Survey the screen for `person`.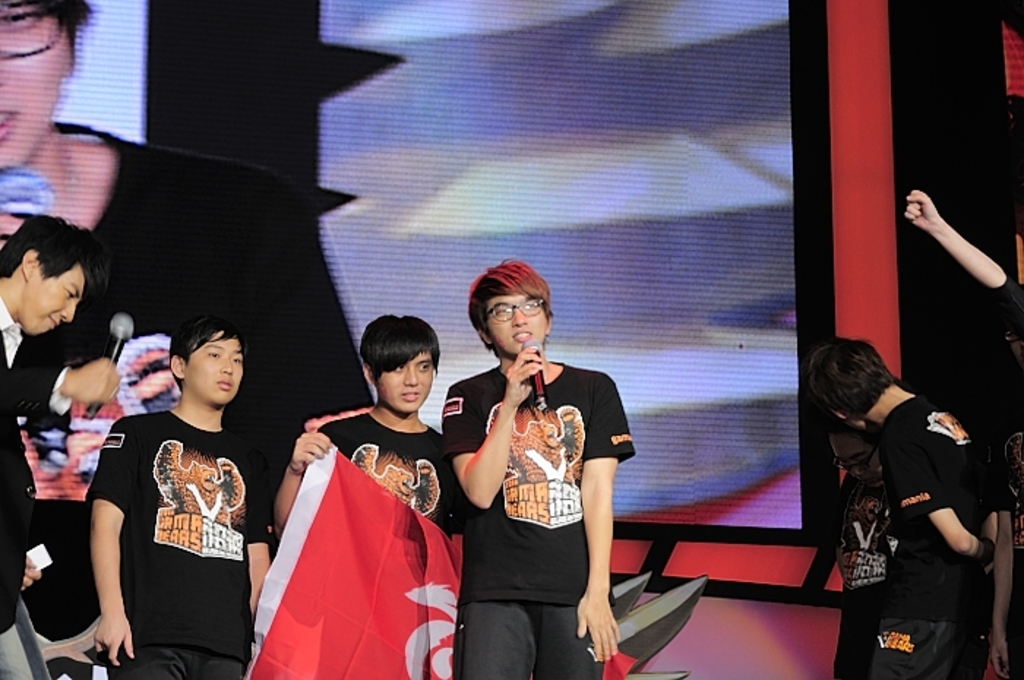
Survey found: bbox(429, 254, 648, 677).
